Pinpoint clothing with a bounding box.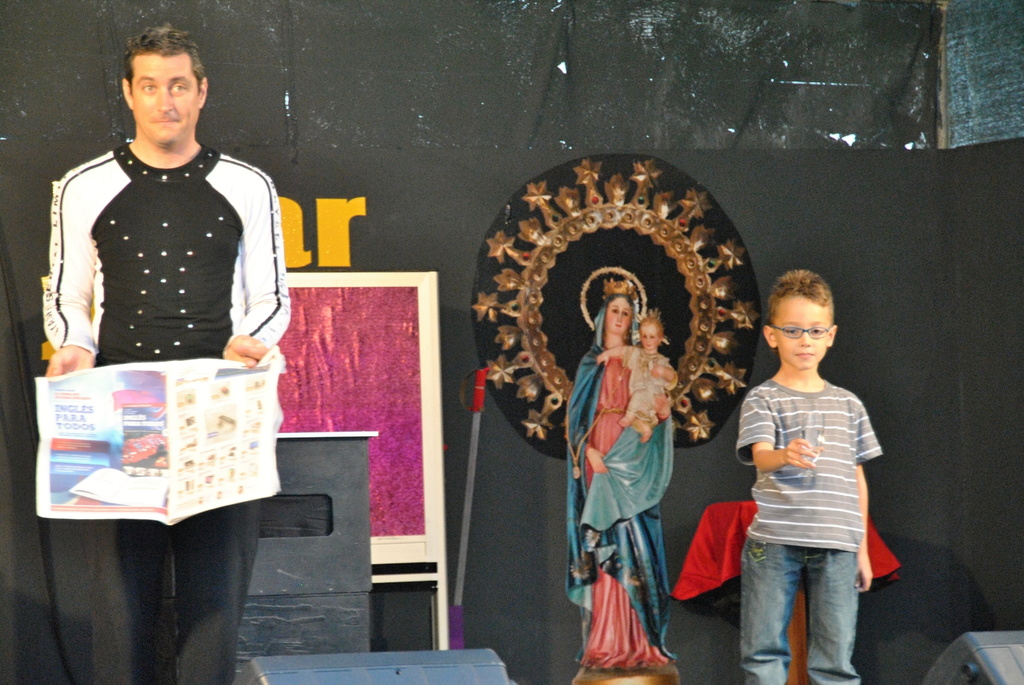
<region>741, 388, 887, 684</region>.
